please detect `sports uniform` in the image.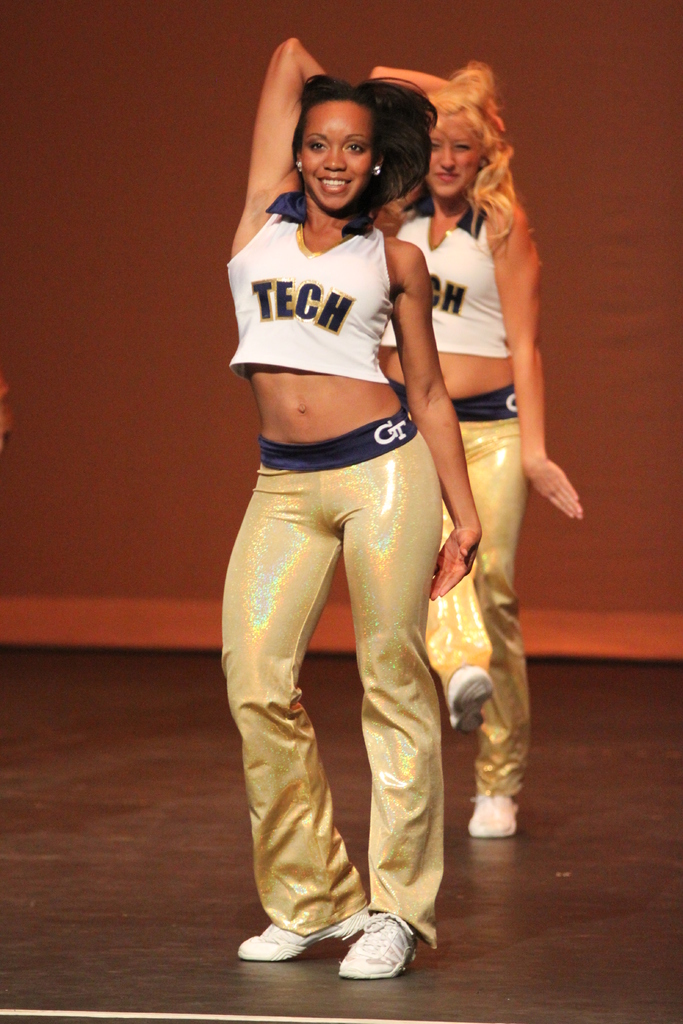
bbox=[207, 404, 443, 946].
